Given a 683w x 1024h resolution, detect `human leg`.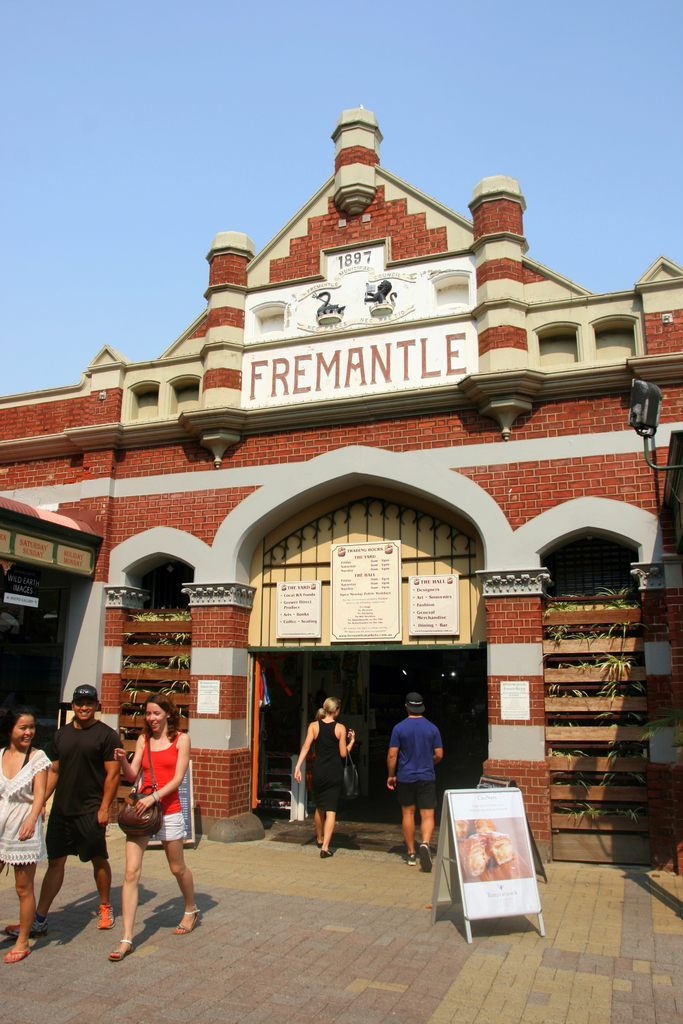
bbox=(0, 863, 31, 962).
